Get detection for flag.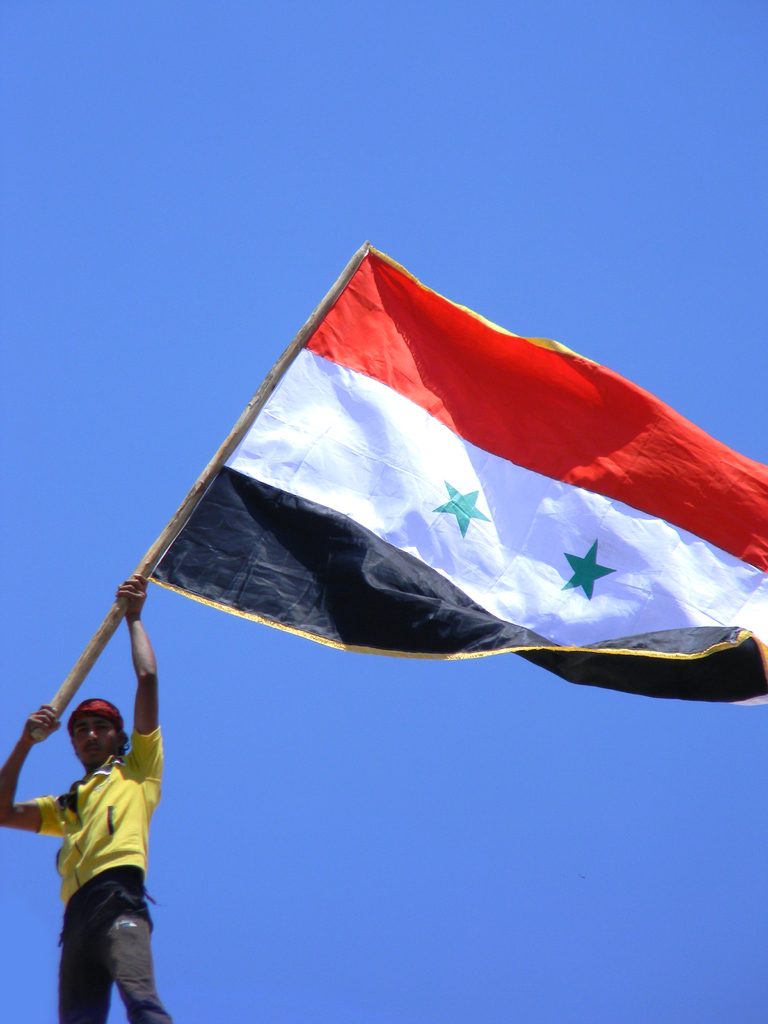
Detection: bbox(28, 238, 689, 733).
